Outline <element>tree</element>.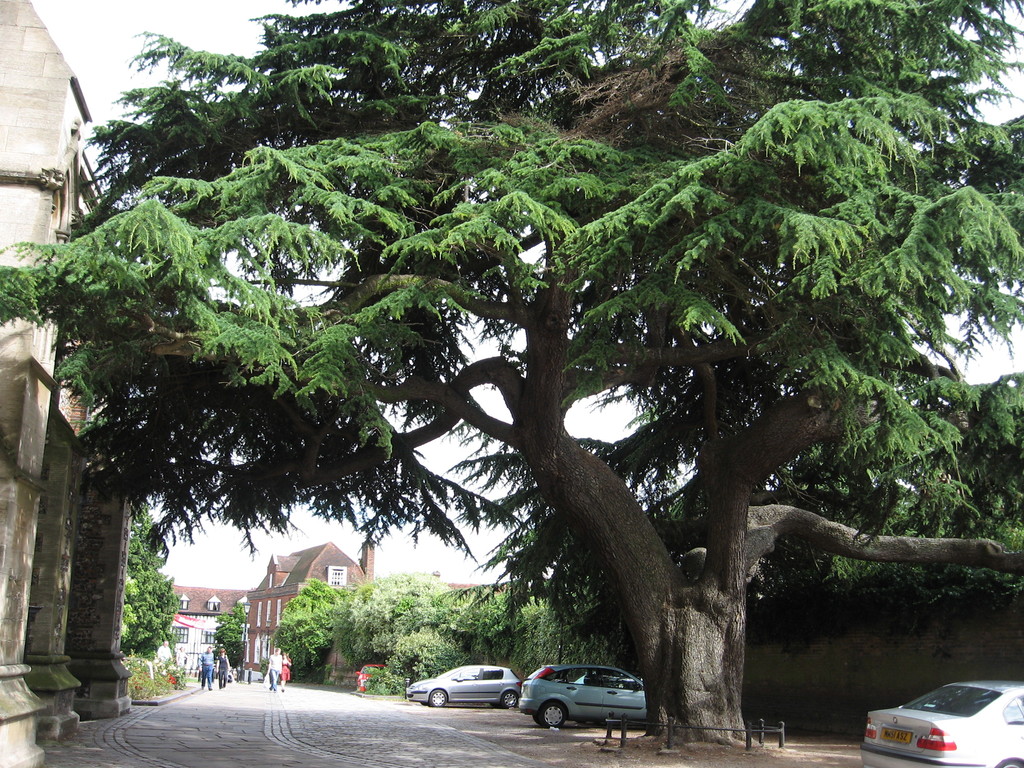
Outline: {"left": 390, "top": 625, "right": 469, "bottom": 681}.
